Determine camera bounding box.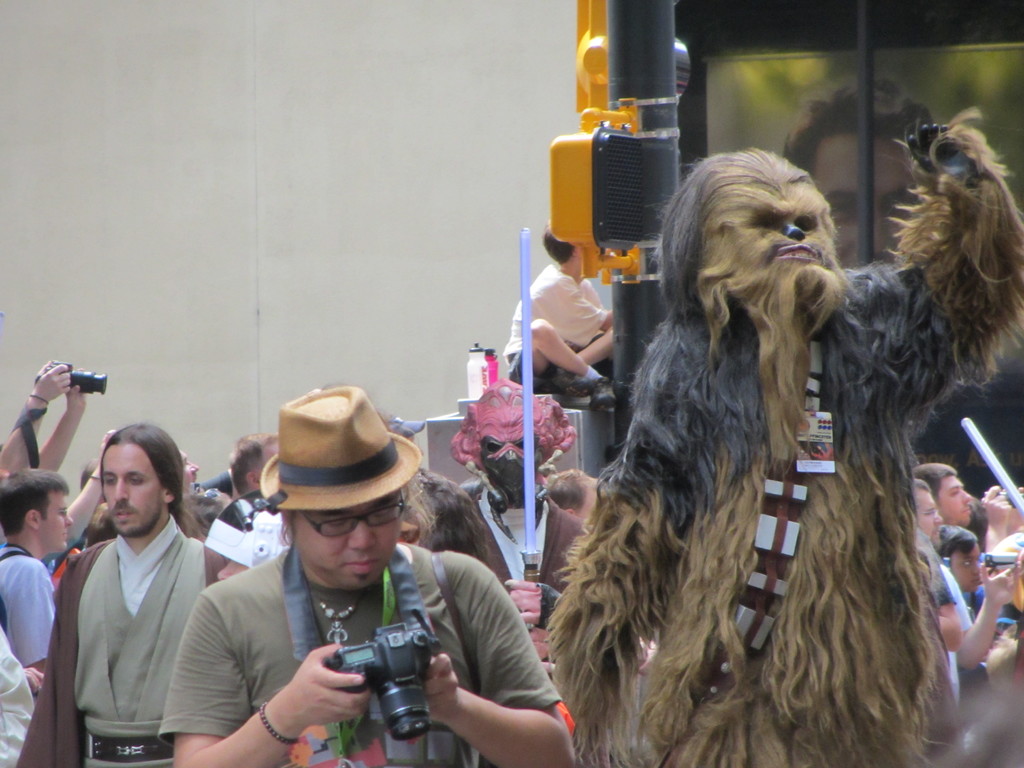
Determined: <region>340, 620, 419, 724</region>.
